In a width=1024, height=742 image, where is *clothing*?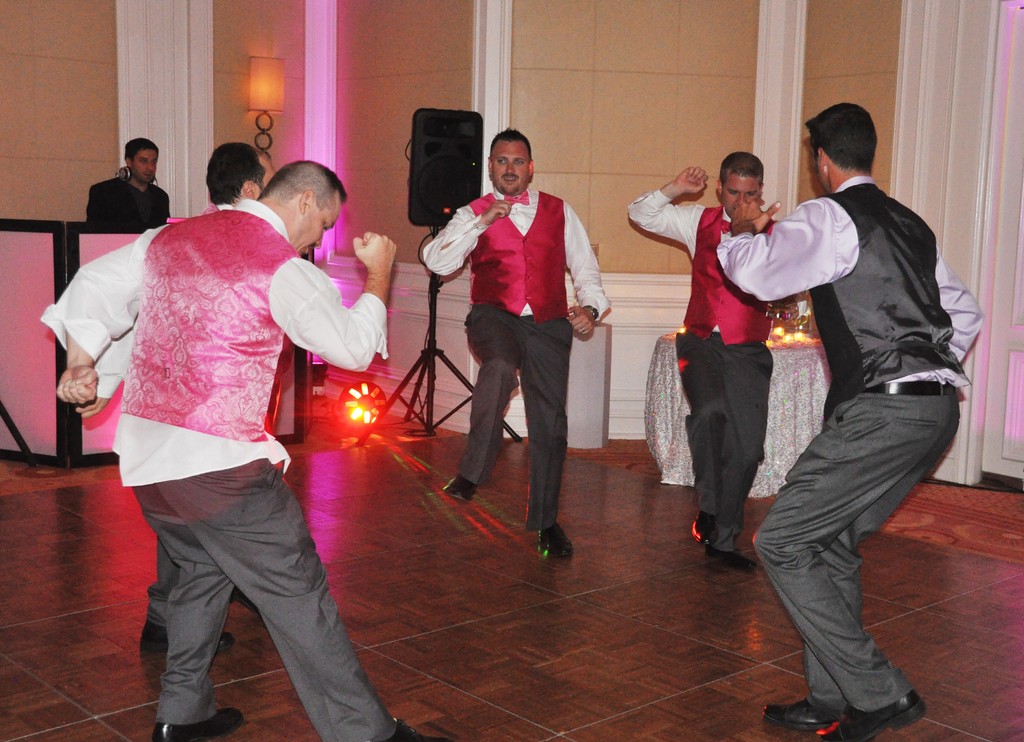
box(99, 197, 232, 623).
